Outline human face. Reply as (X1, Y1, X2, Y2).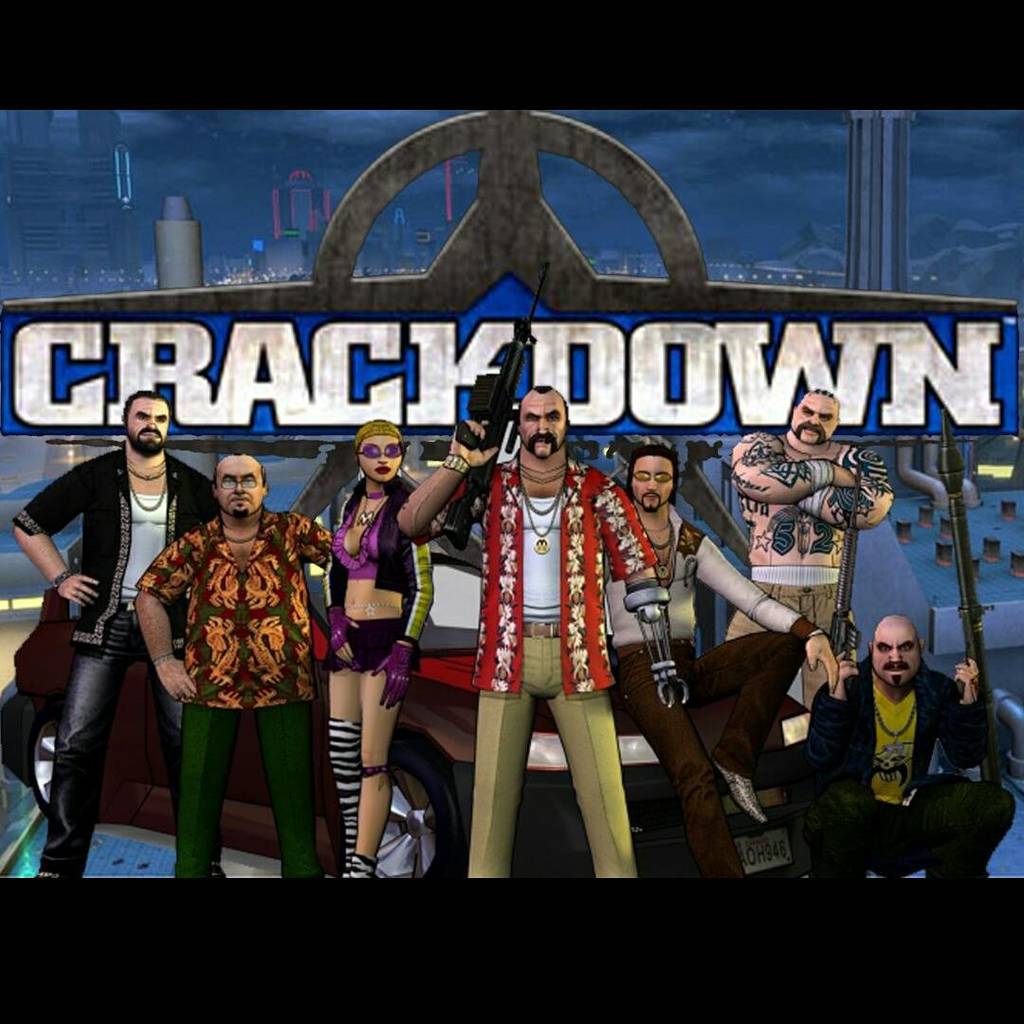
(357, 435, 400, 482).
